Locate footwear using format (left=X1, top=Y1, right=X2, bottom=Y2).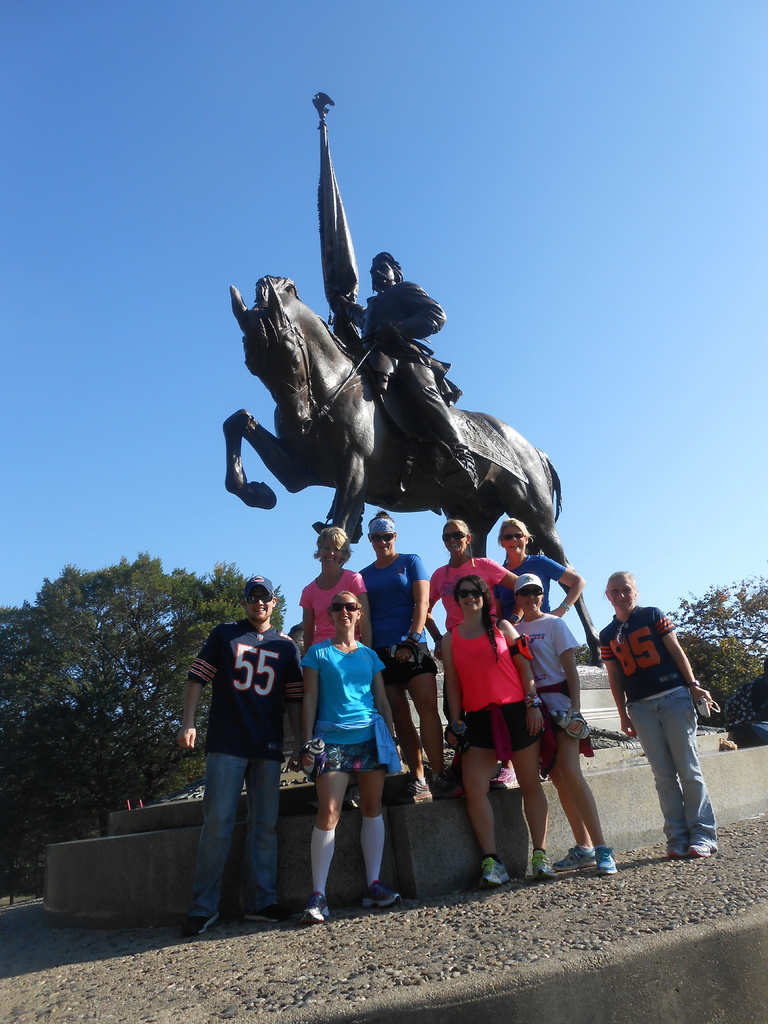
(left=305, top=893, right=329, bottom=928).
